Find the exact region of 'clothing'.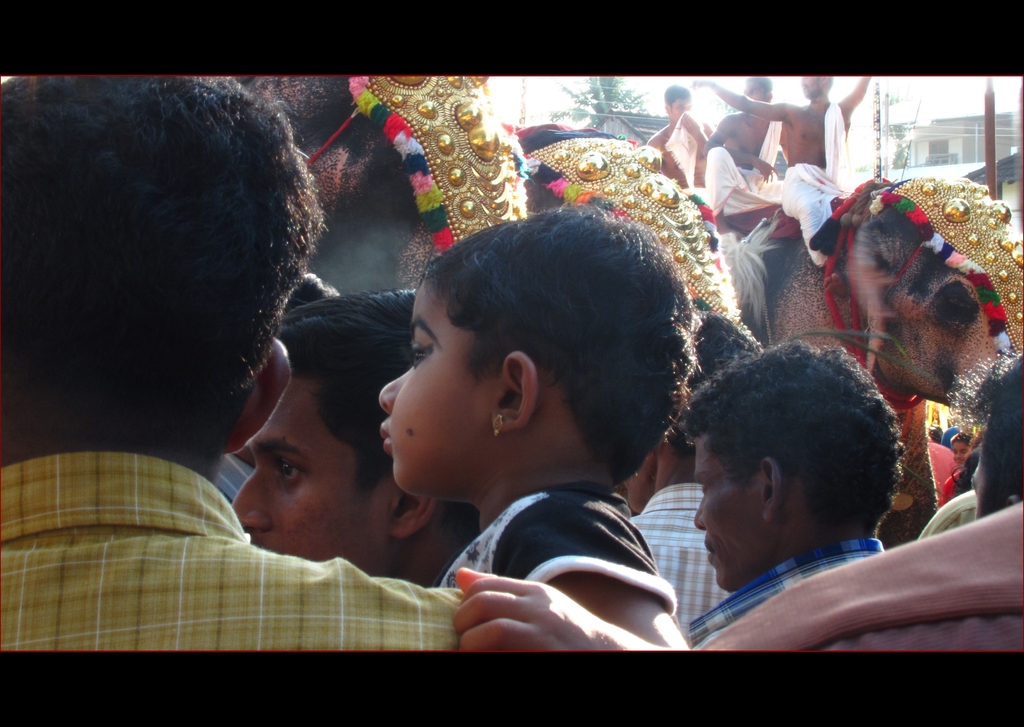
Exact region: (x1=675, y1=539, x2=885, y2=647).
